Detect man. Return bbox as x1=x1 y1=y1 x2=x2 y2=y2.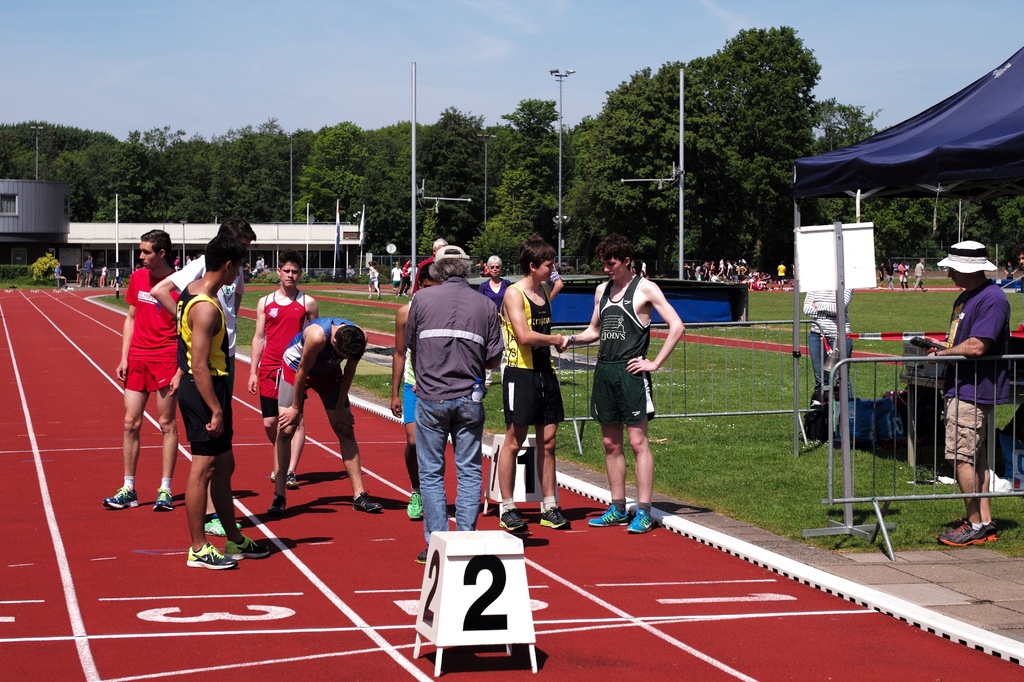
x1=913 y1=257 x2=931 y2=293.
